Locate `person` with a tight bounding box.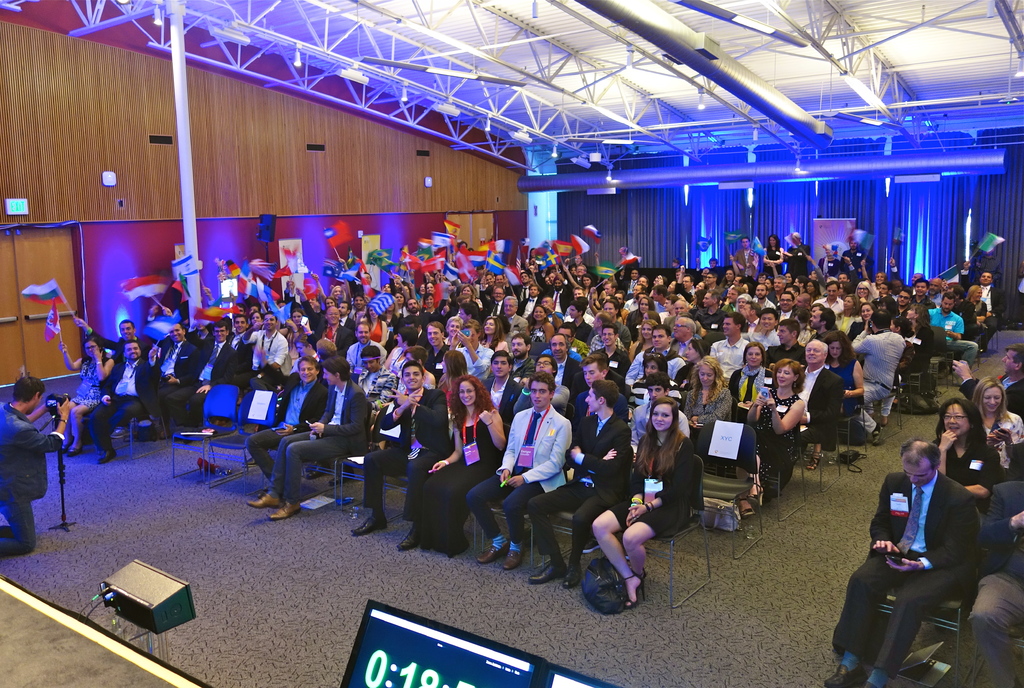
region(245, 353, 374, 525).
